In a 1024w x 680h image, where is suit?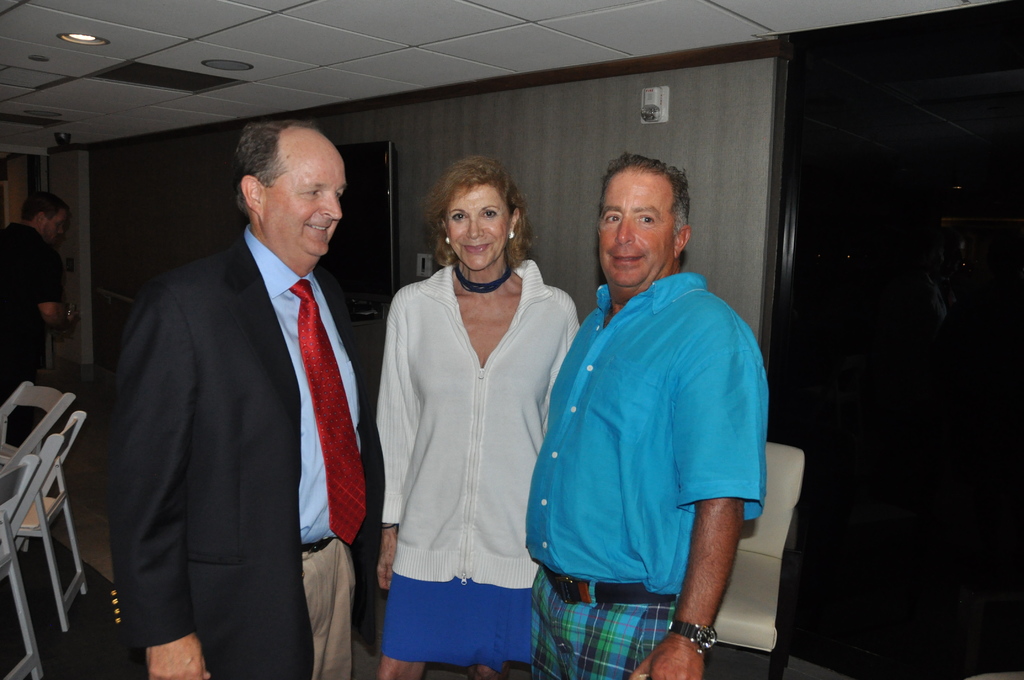
94/229/379/676.
